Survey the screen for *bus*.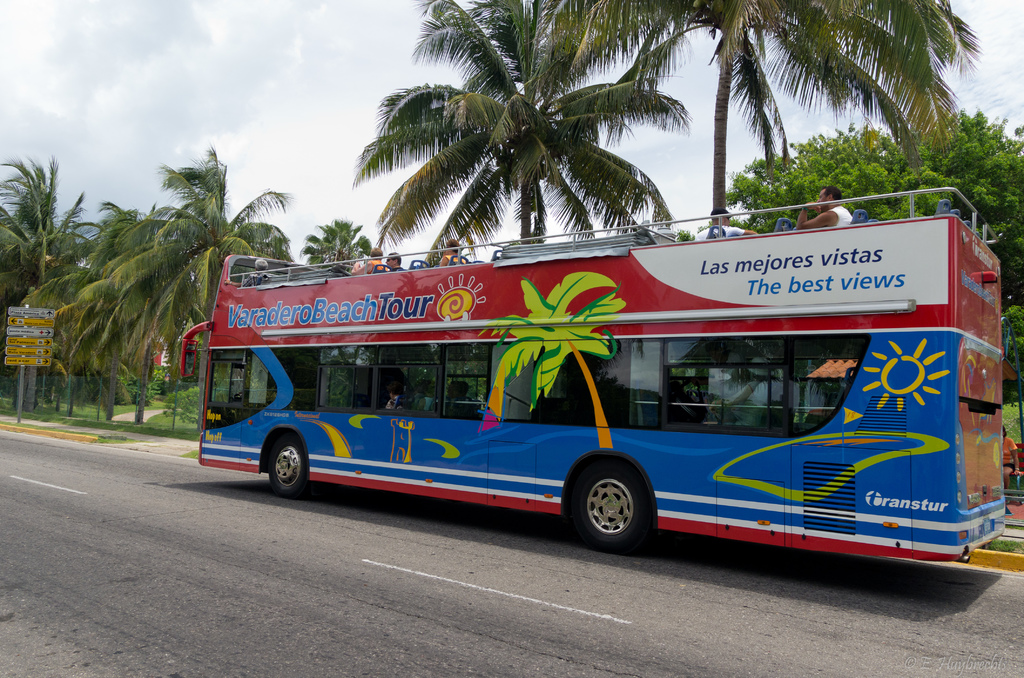
Survey found: select_region(179, 188, 1005, 563).
